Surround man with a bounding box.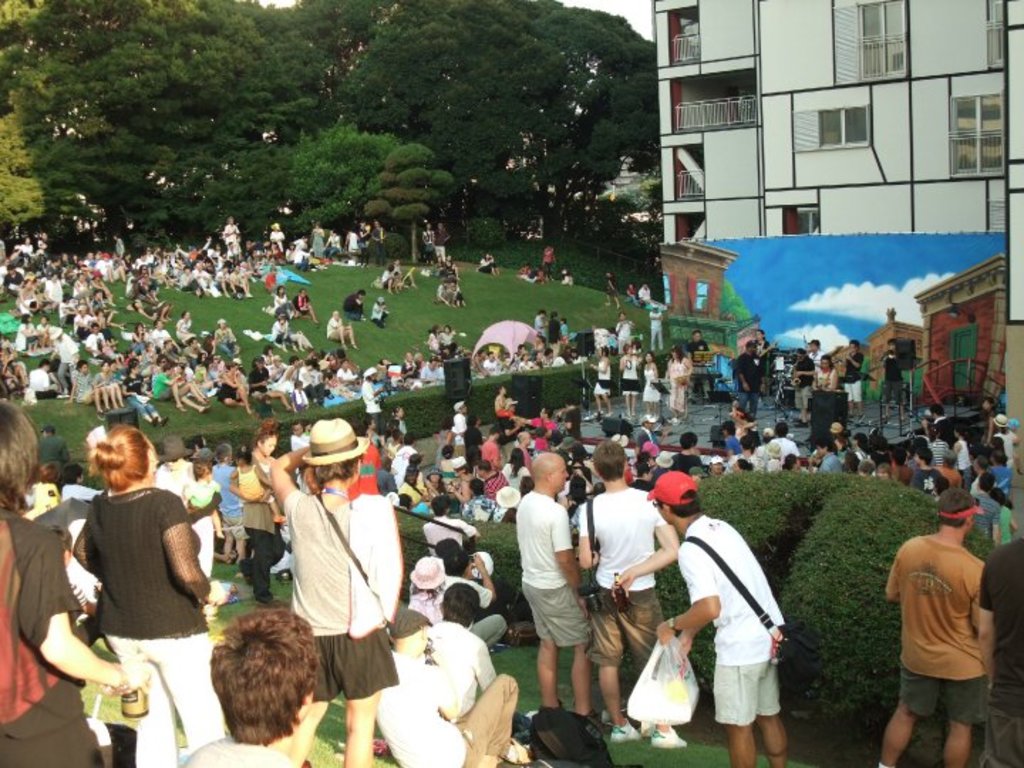
732 340 771 421.
